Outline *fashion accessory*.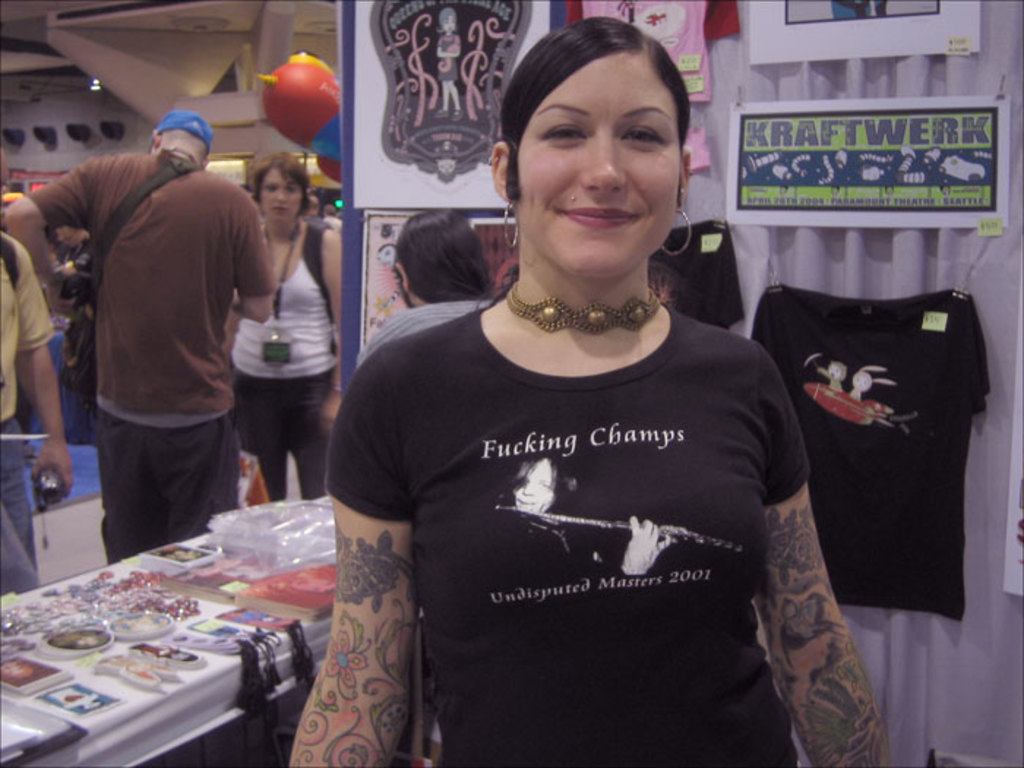
Outline: select_region(657, 211, 692, 256).
